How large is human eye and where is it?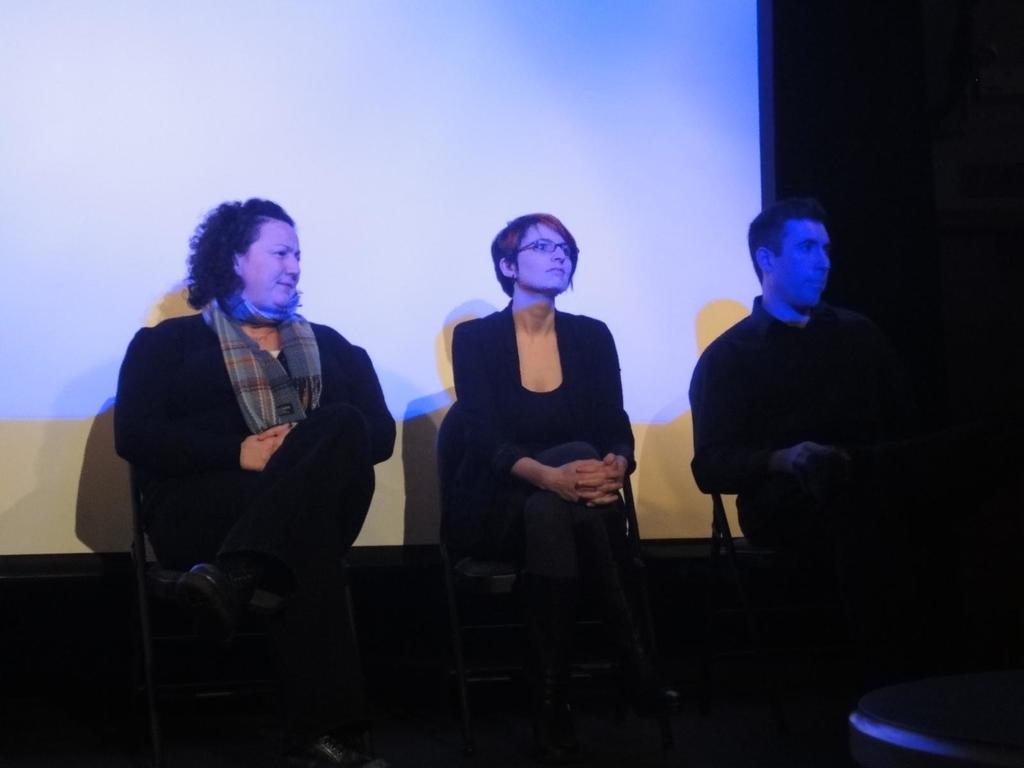
Bounding box: 536/241/552/252.
